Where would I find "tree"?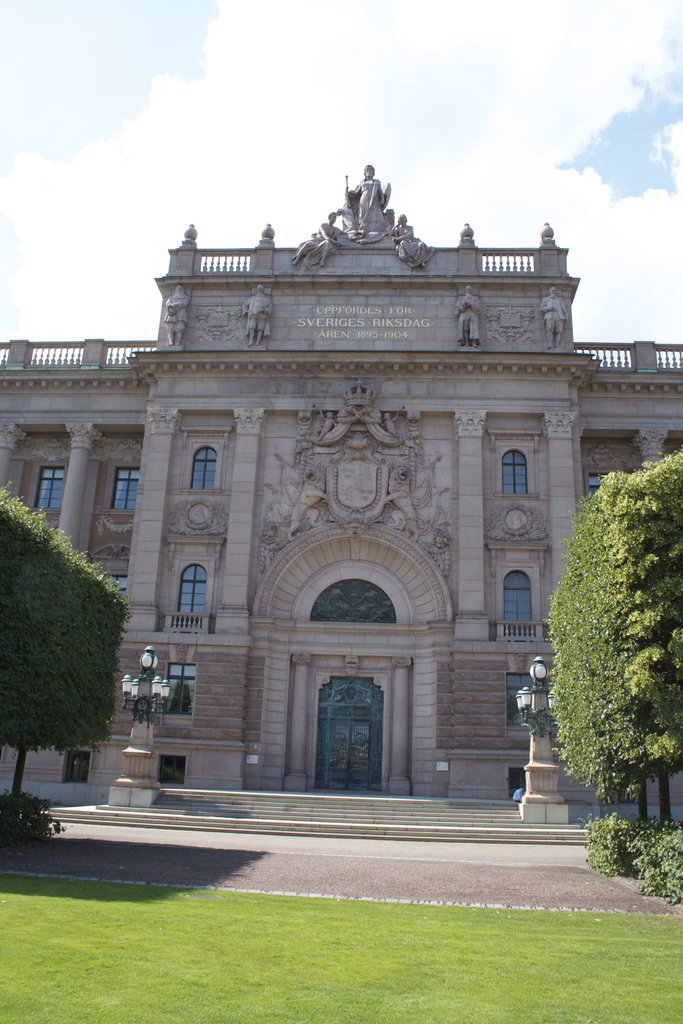
At [x1=0, y1=492, x2=138, y2=749].
